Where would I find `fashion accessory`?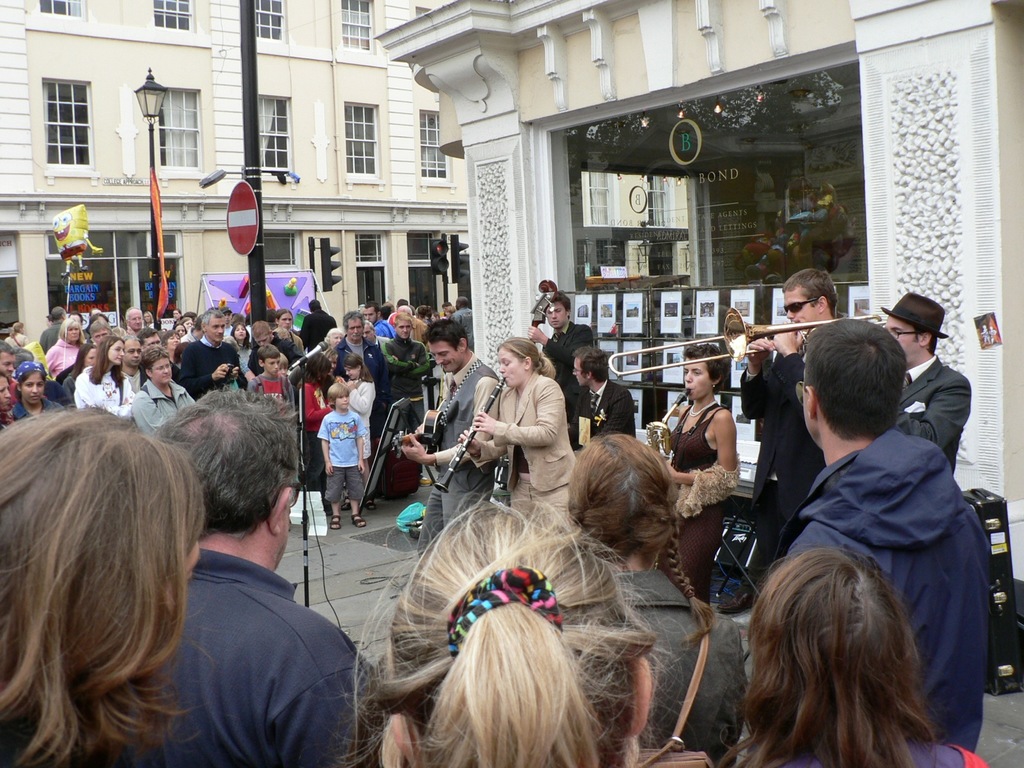
At box=[710, 380, 718, 389].
